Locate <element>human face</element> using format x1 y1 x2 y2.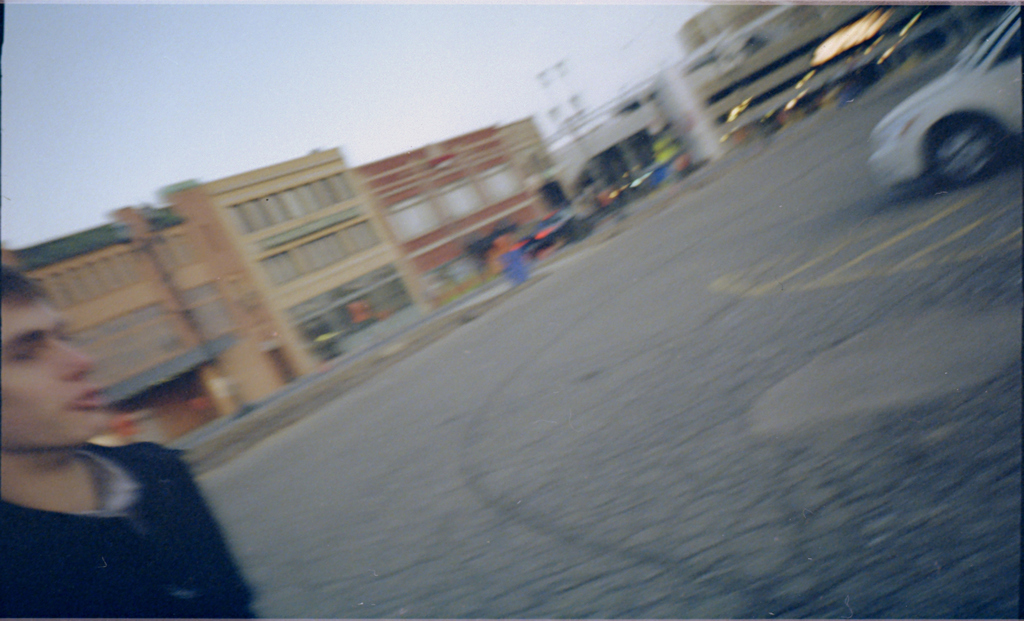
0 297 112 457.
